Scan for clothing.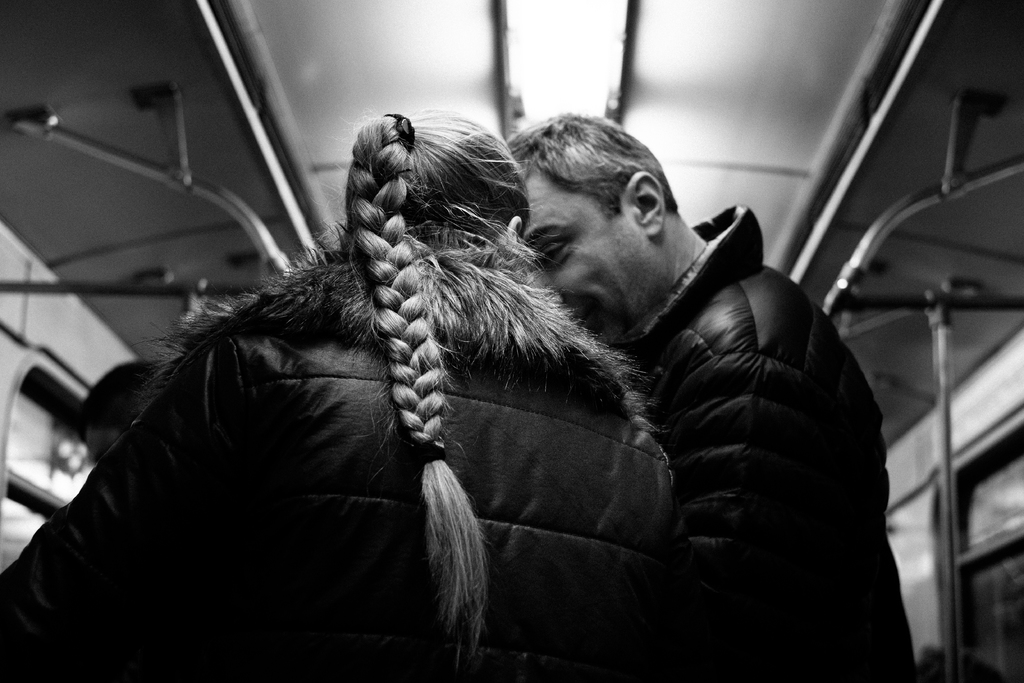
Scan result: bbox=[612, 204, 909, 682].
